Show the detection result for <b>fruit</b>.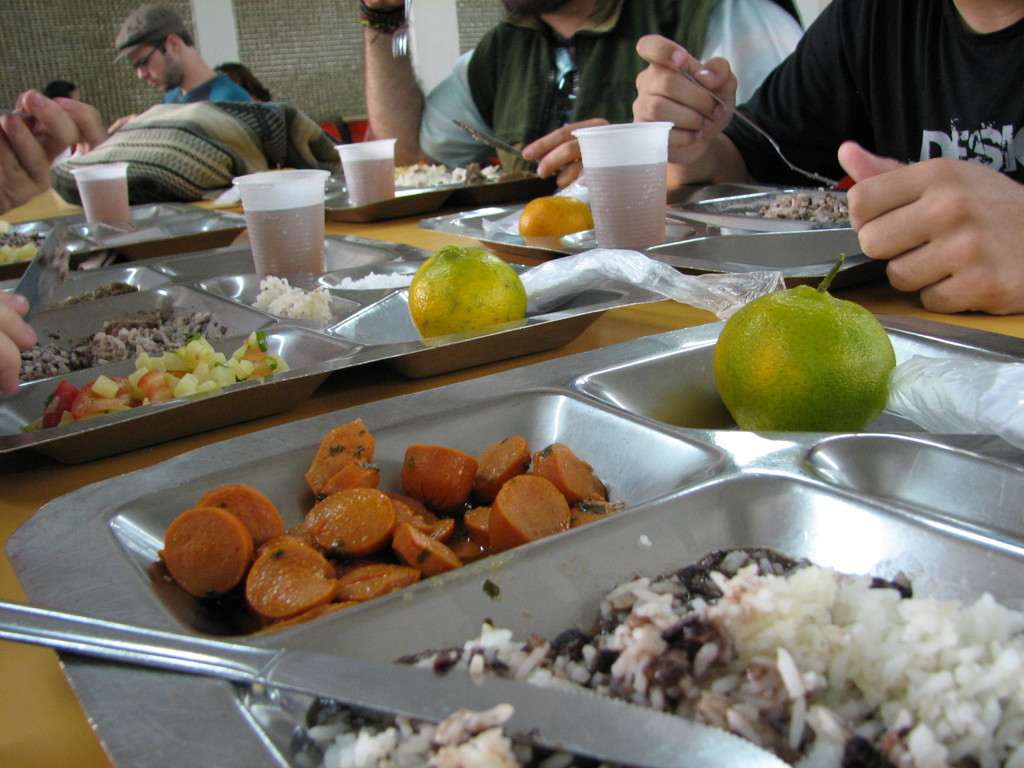
crop(707, 284, 893, 452).
